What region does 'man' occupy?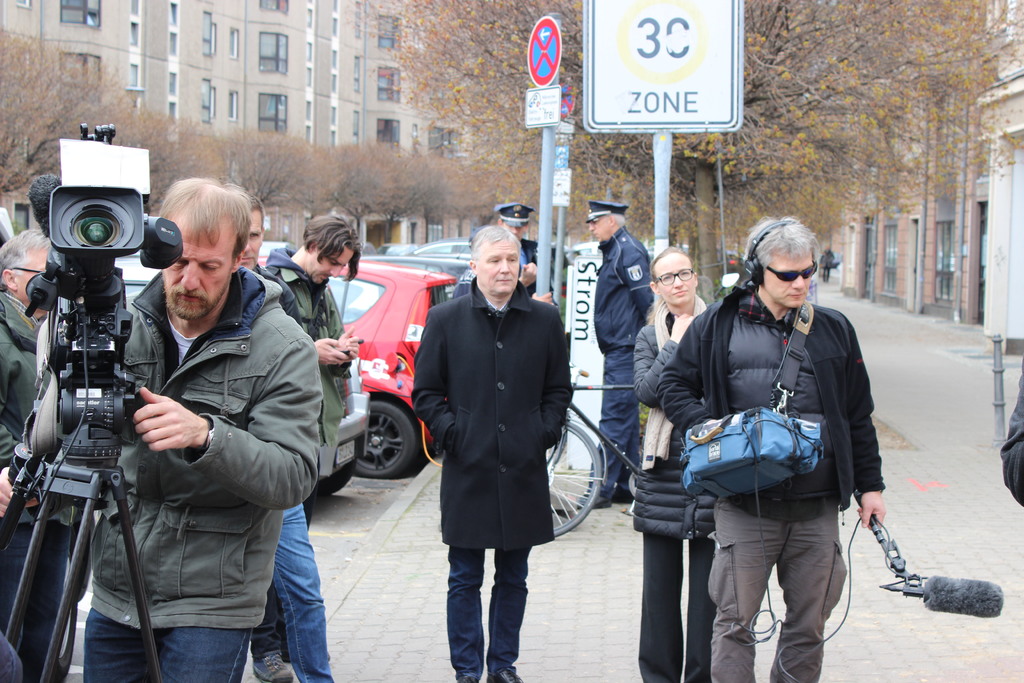
[589, 199, 657, 507].
